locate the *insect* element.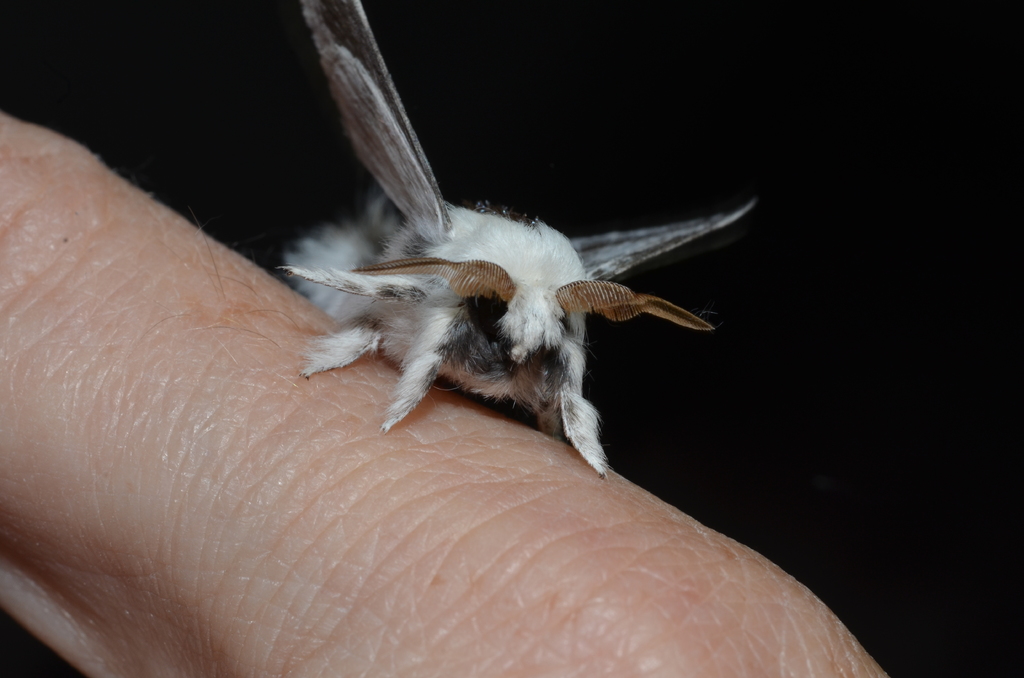
Element bbox: box(273, 0, 760, 480).
